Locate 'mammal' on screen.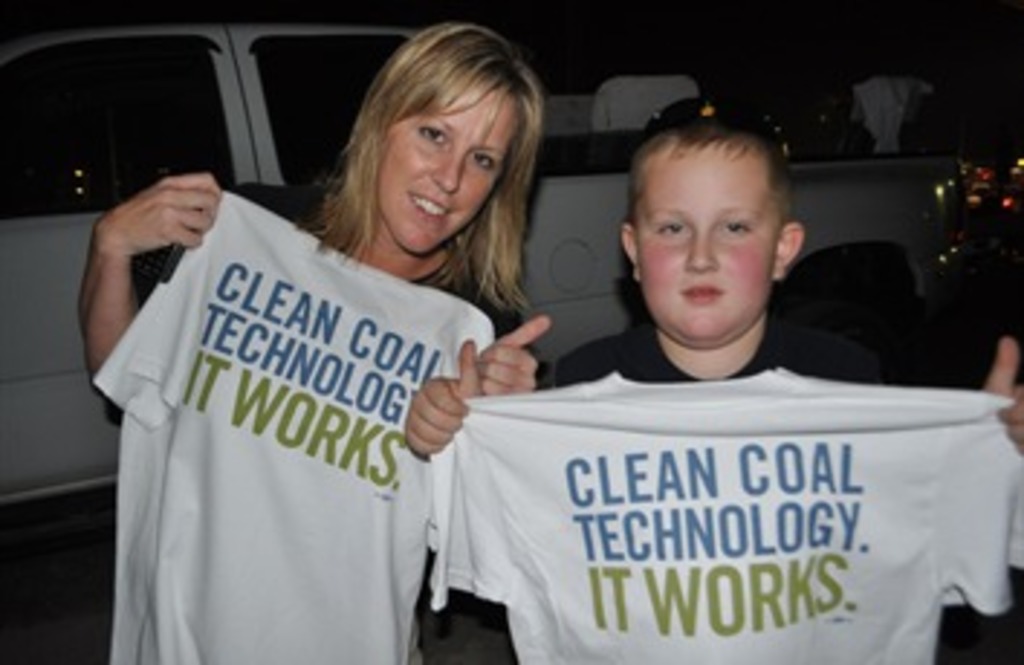
On screen at (116, 61, 636, 653).
